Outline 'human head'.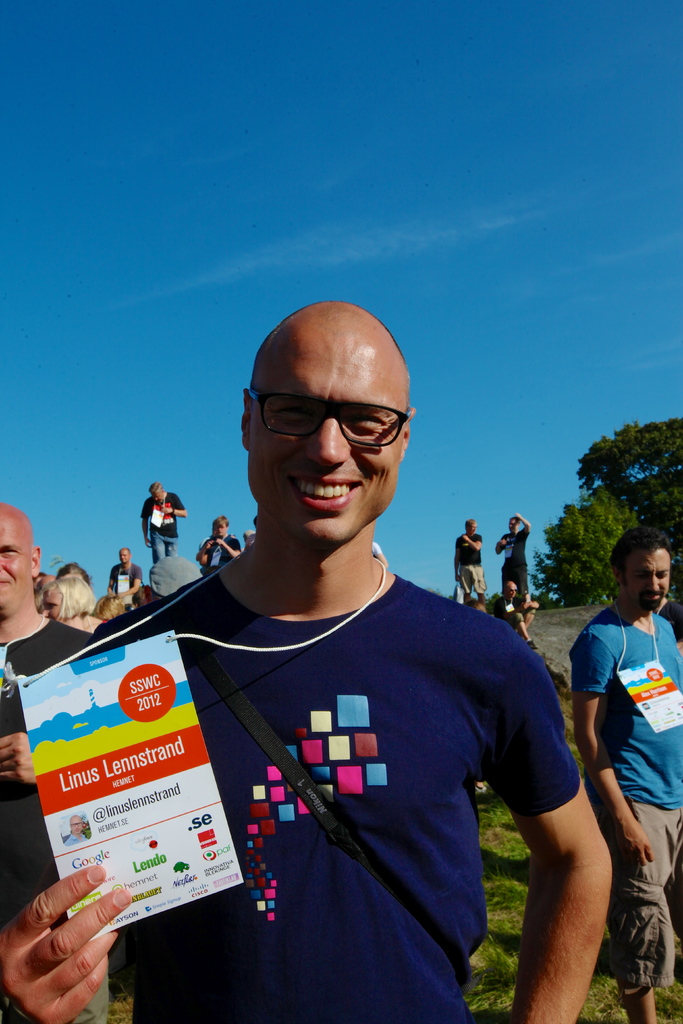
Outline: l=509, t=516, r=525, b=534.
